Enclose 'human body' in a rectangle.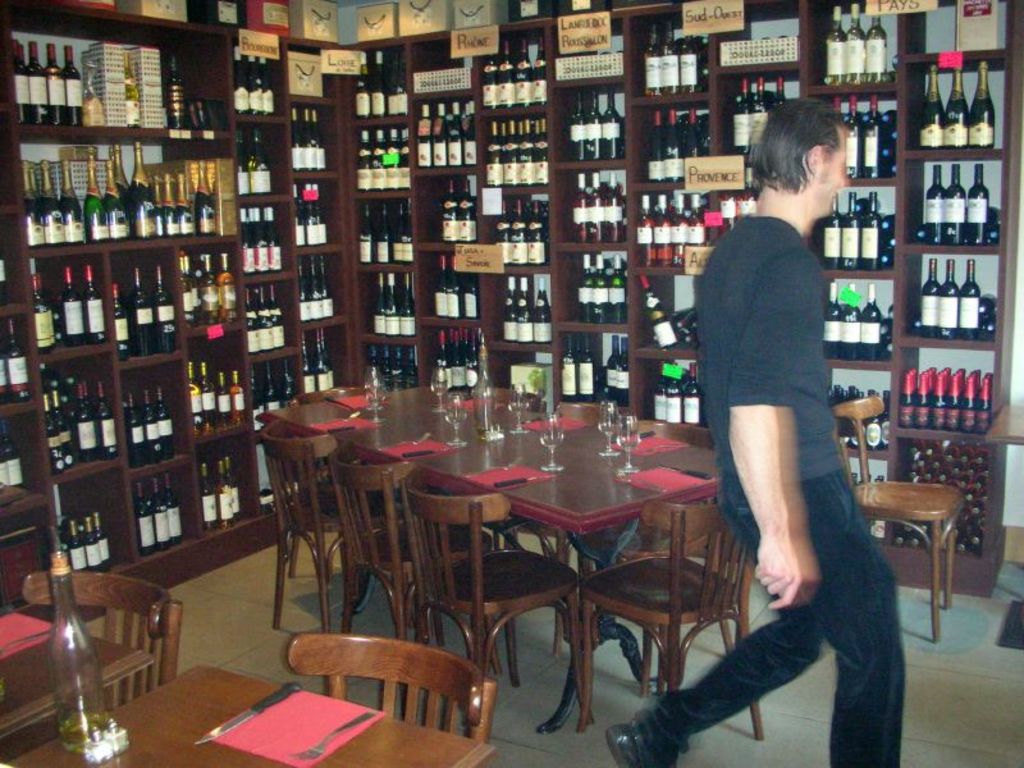
Rect(689, 99, 891, 721).
